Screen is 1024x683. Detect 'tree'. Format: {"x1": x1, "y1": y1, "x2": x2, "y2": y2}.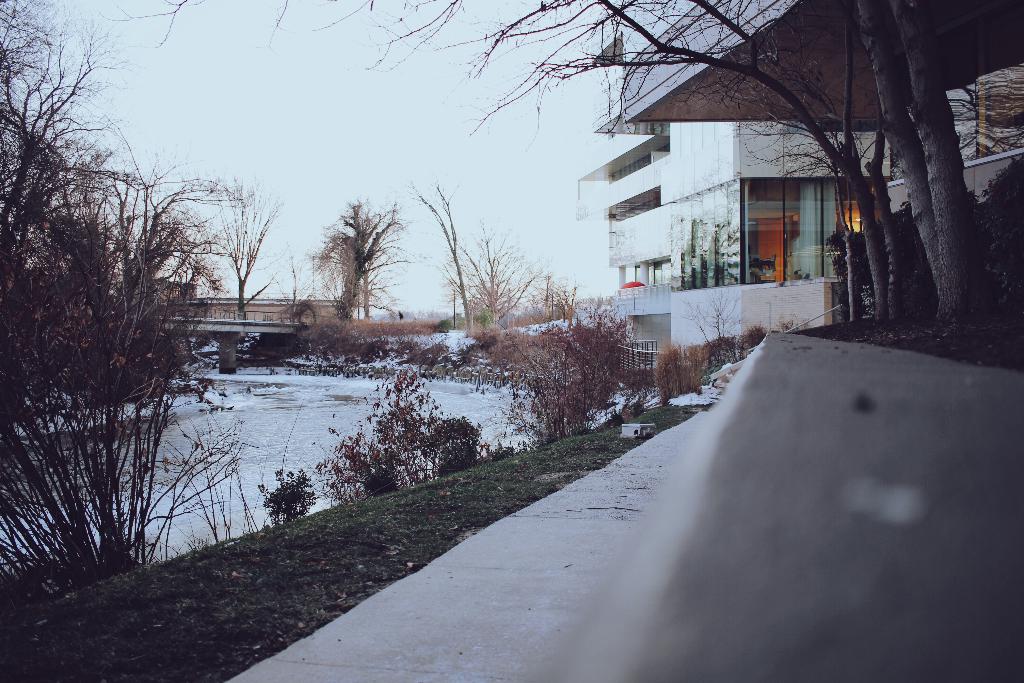
{"x1": 392, "y1": 168, "x2": 478, "y2": 334}.
